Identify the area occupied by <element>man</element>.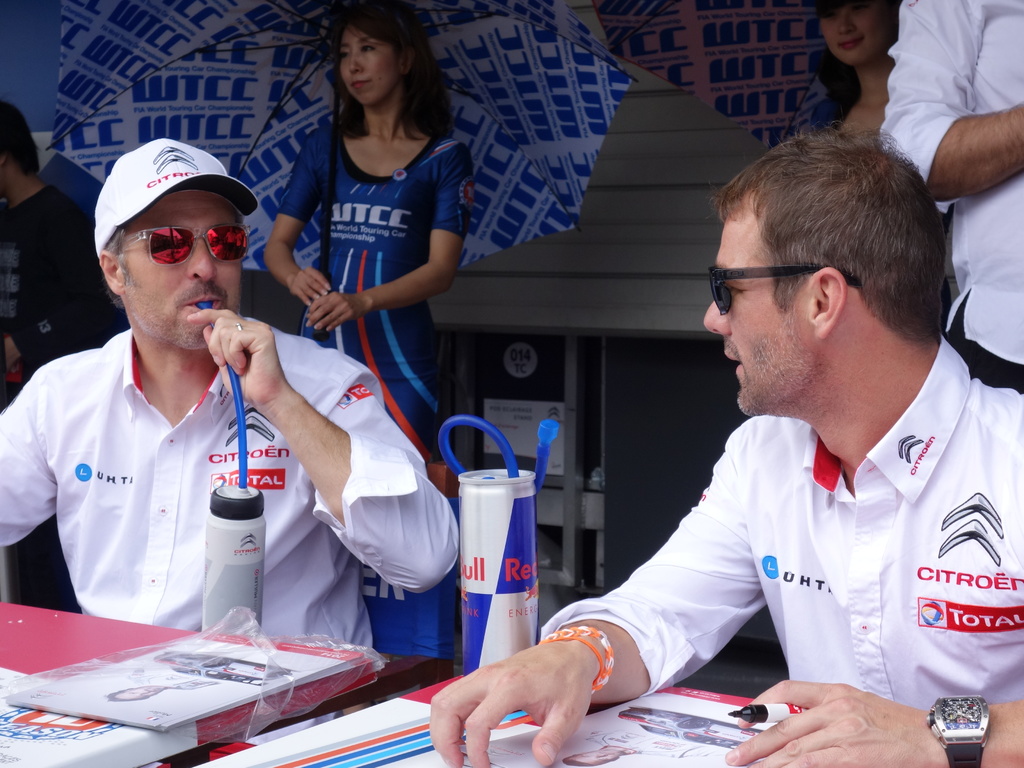
Area: locate(0, 98, 141, 614).
